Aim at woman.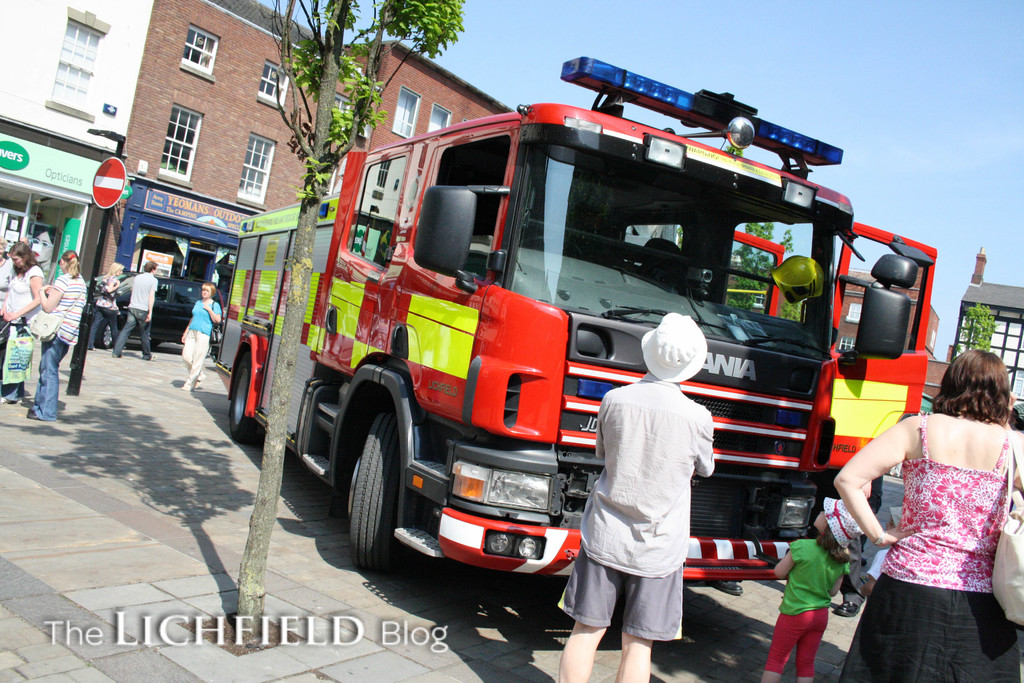
Aimed at [84,261,126,357].
